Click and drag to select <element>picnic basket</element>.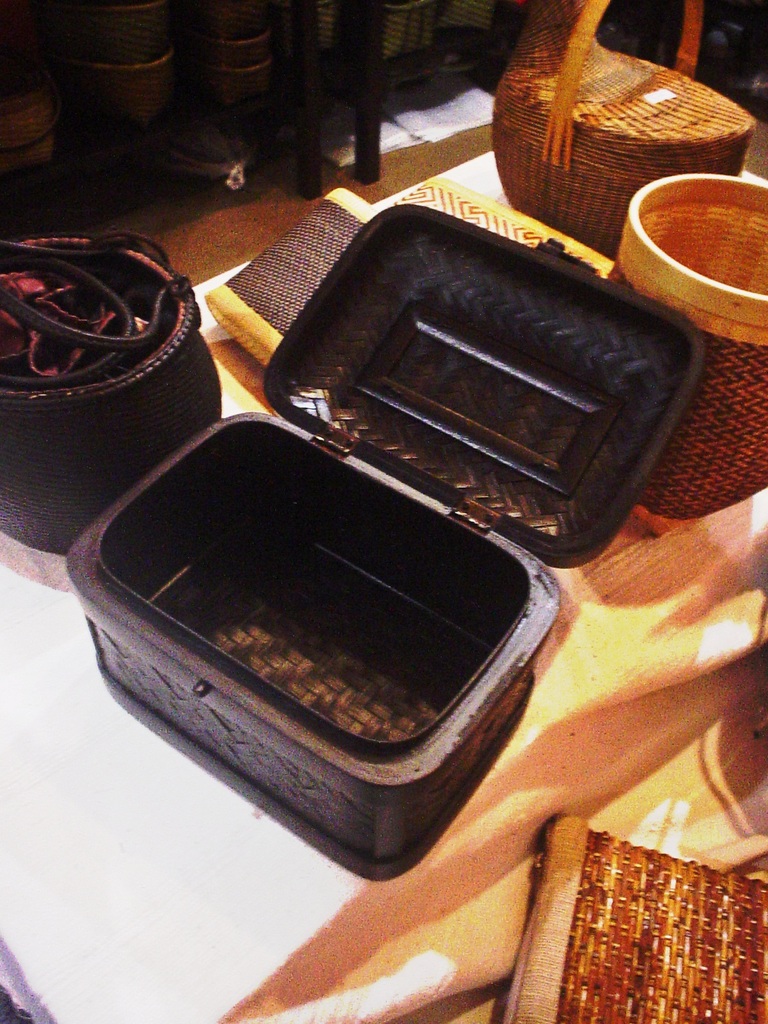
Selection: locate(67, 204, 708, 881).
